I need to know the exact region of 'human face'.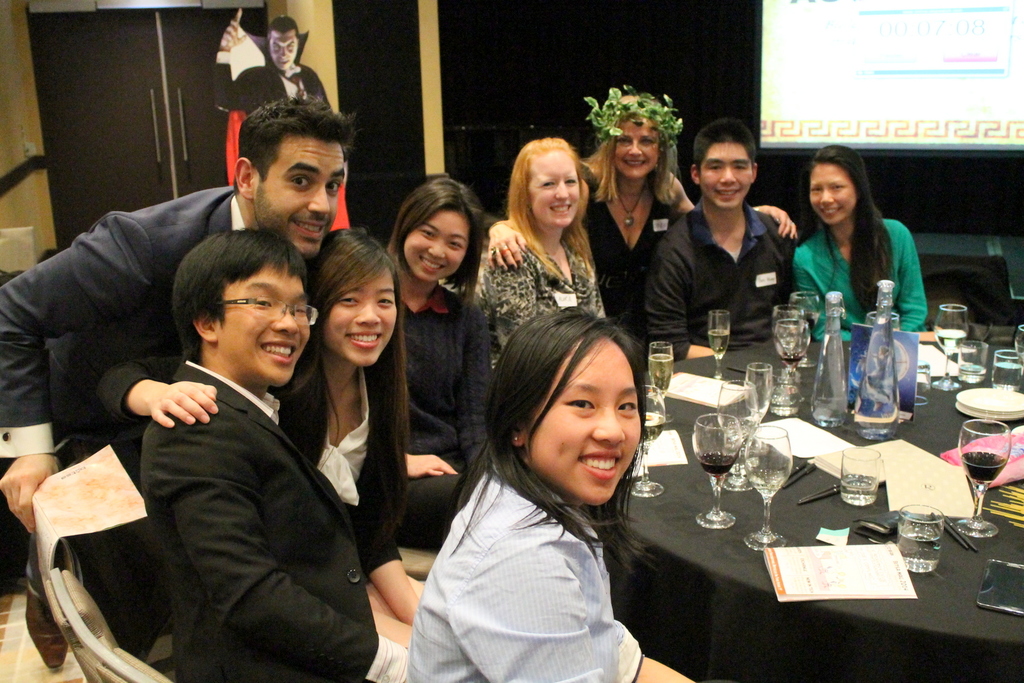
Region: rect(619, 113, 664, 184).
